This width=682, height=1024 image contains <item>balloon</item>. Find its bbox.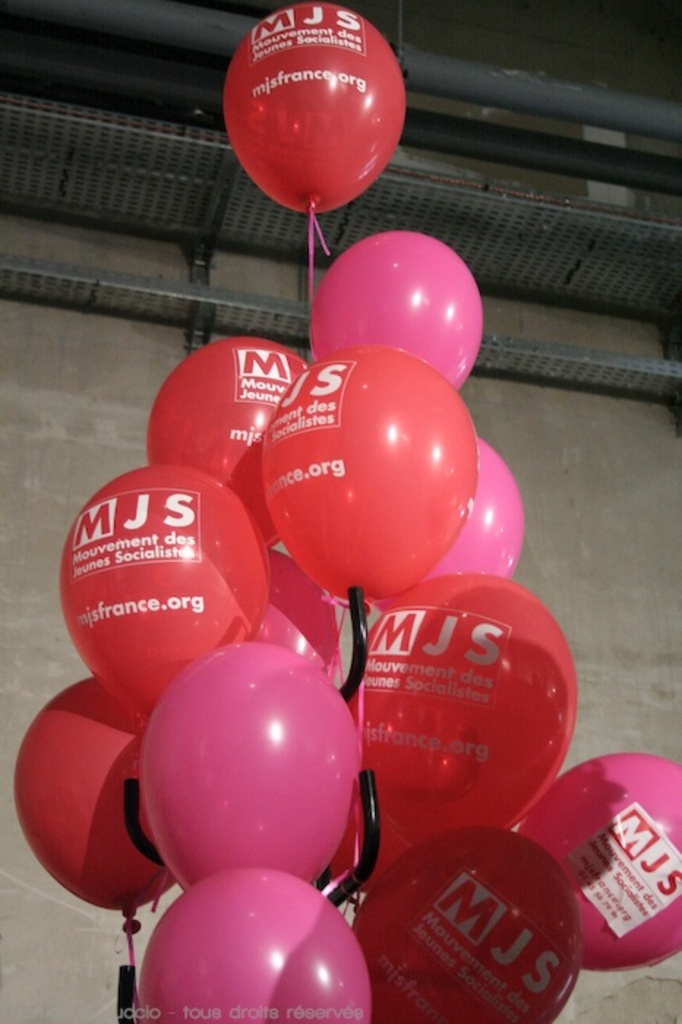
l=256, t=345, r=473, b=594.
